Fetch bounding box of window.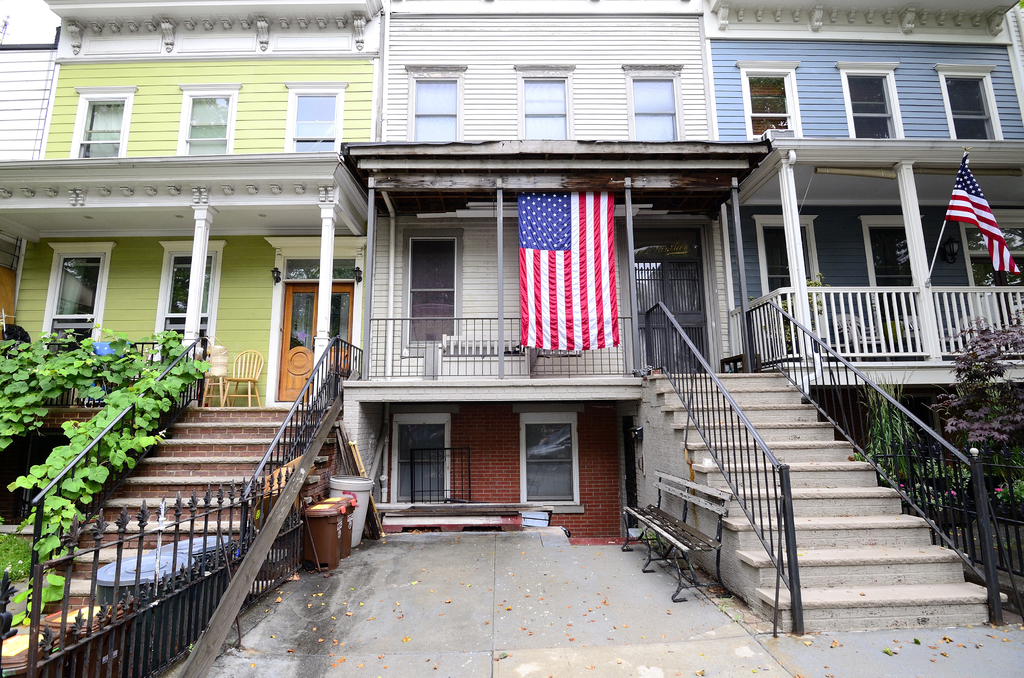
Bbox: left=839, top=66, right=905, bottom=137.
